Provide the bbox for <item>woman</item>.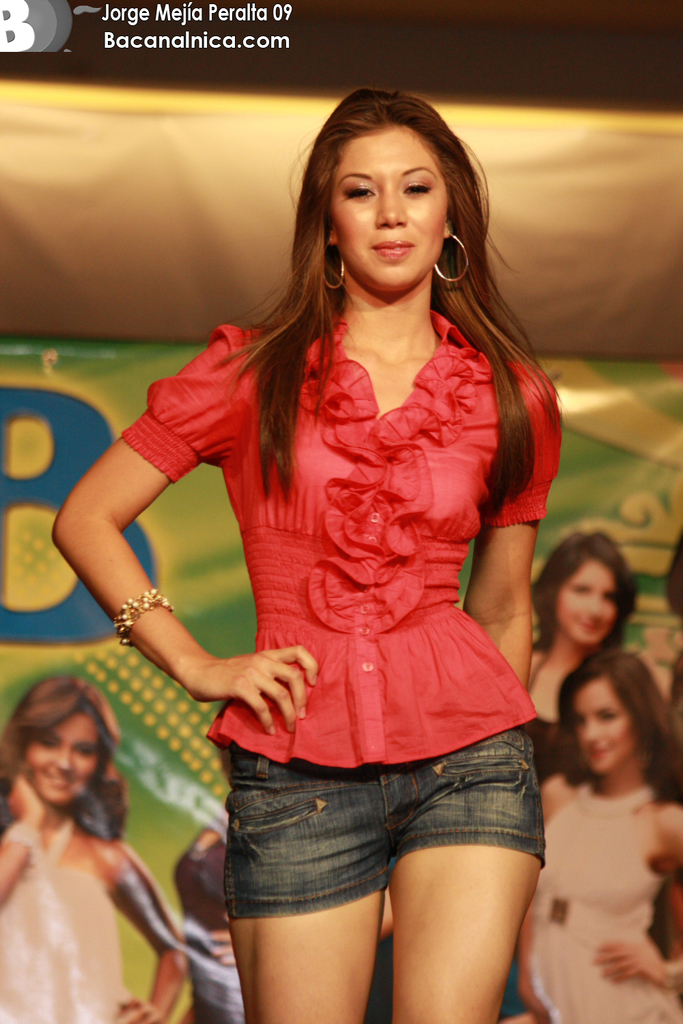
pyautogui.locateOnScreen(0, 678, 186, 1023).
